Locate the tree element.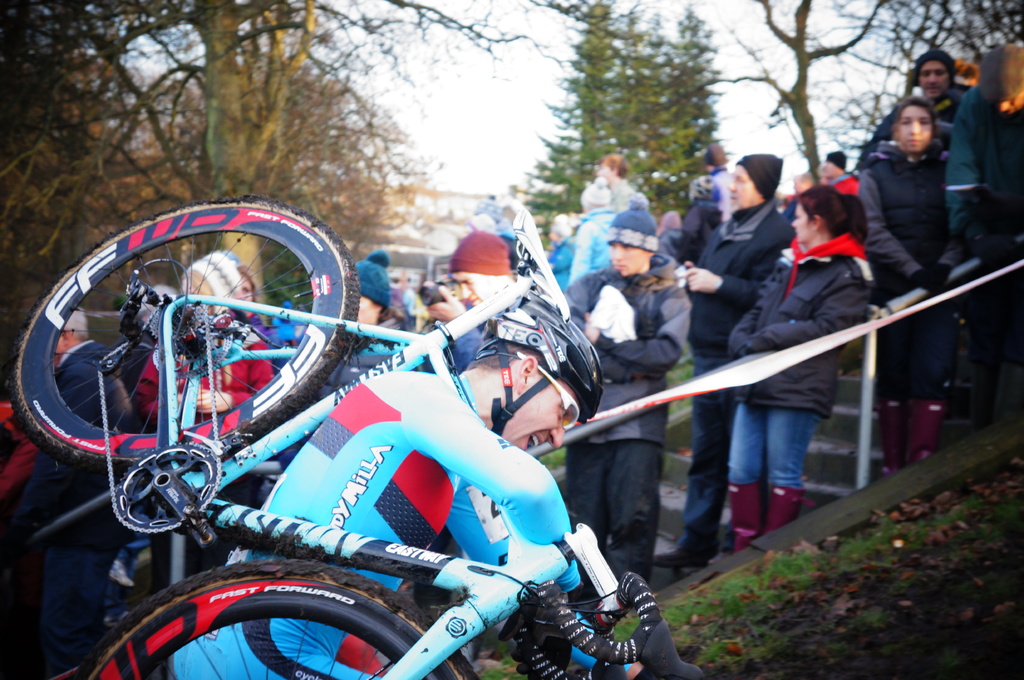
Element bbox: x1=530, y1=0, x2=732, y2=238.
